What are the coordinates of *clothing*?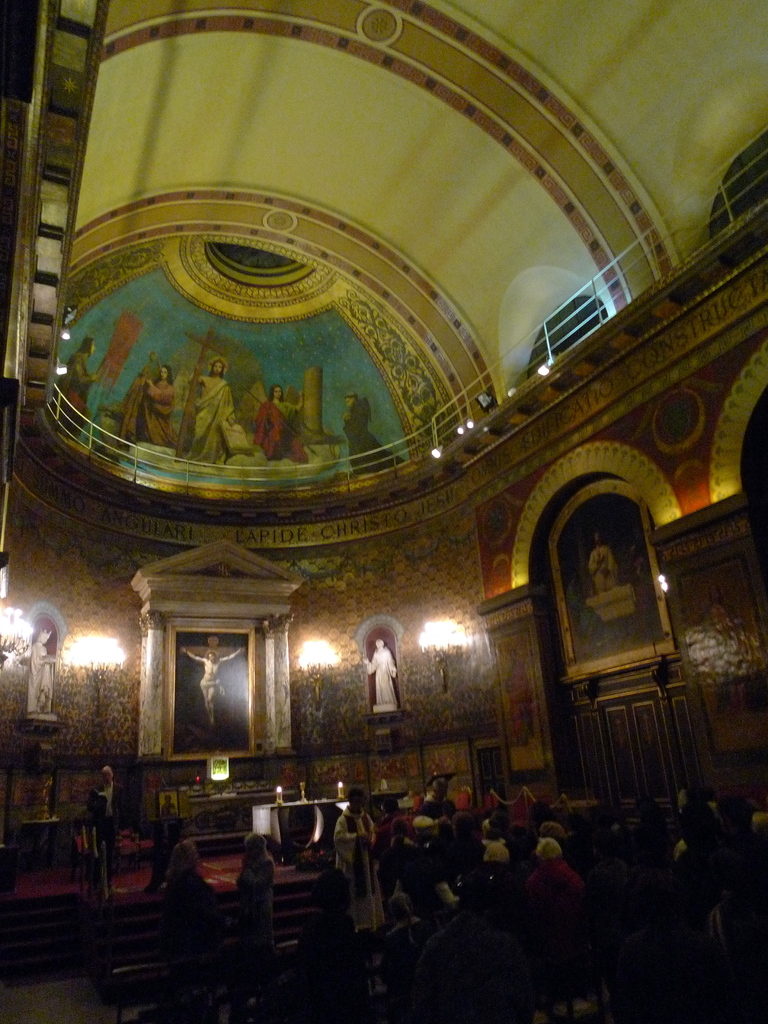
[196, 680, 224, 699].
